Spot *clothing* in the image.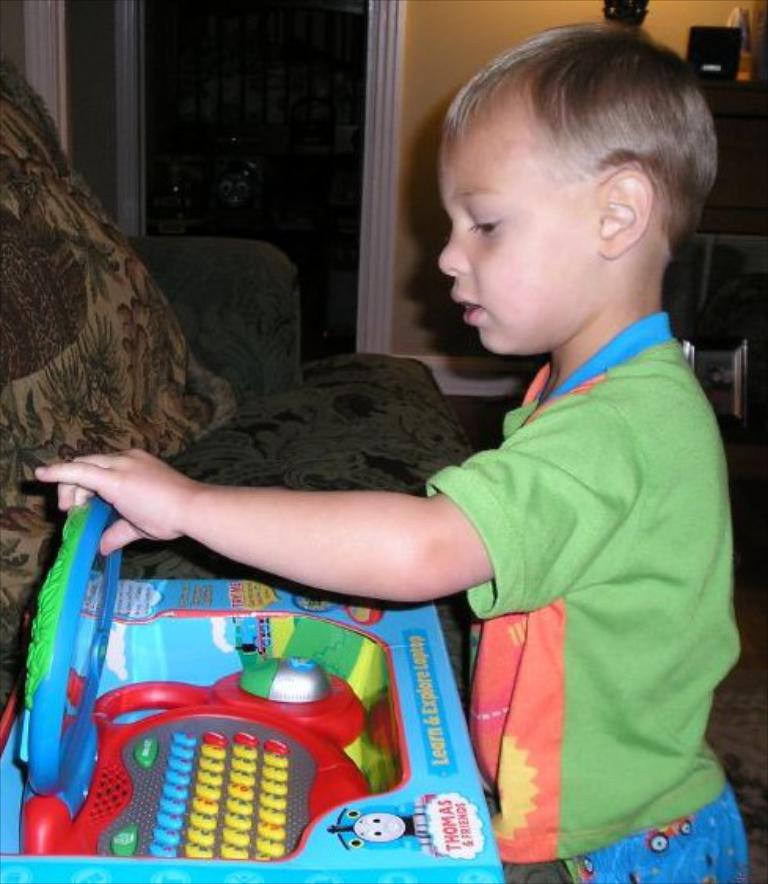
*clothing* found at 405:228:738:873.
